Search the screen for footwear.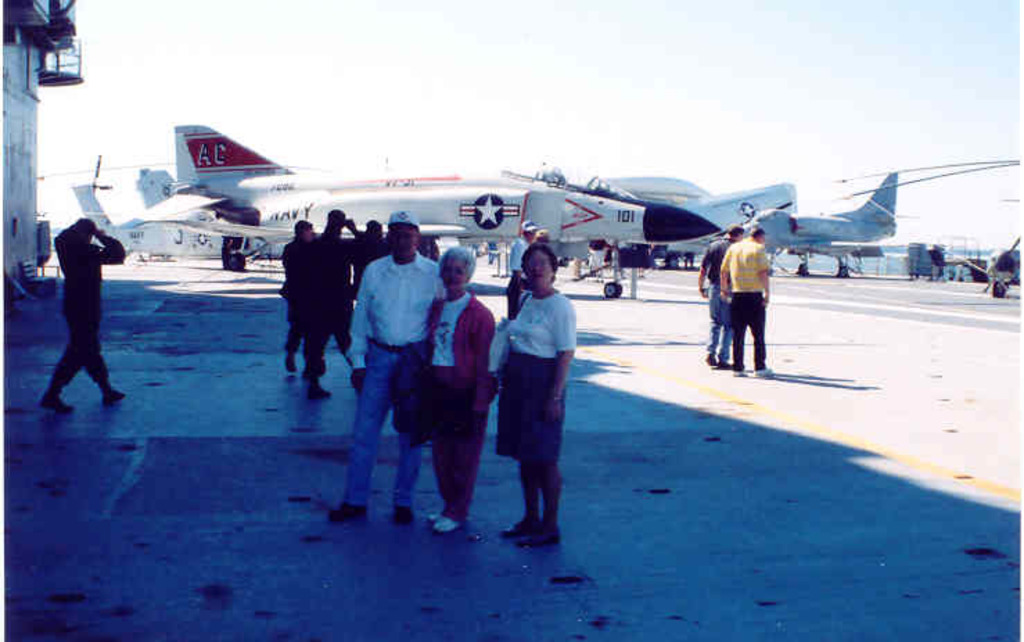
Found at bbox(283, 355, 298, 373).
